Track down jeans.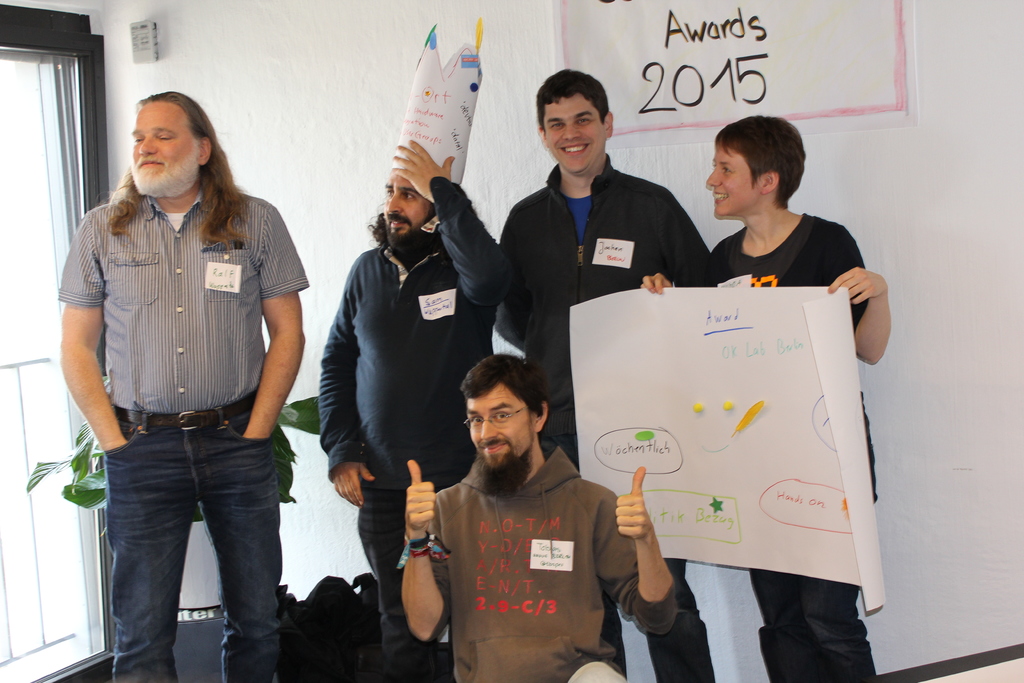
Tracked to bbox(90, 417, 294, 673).
